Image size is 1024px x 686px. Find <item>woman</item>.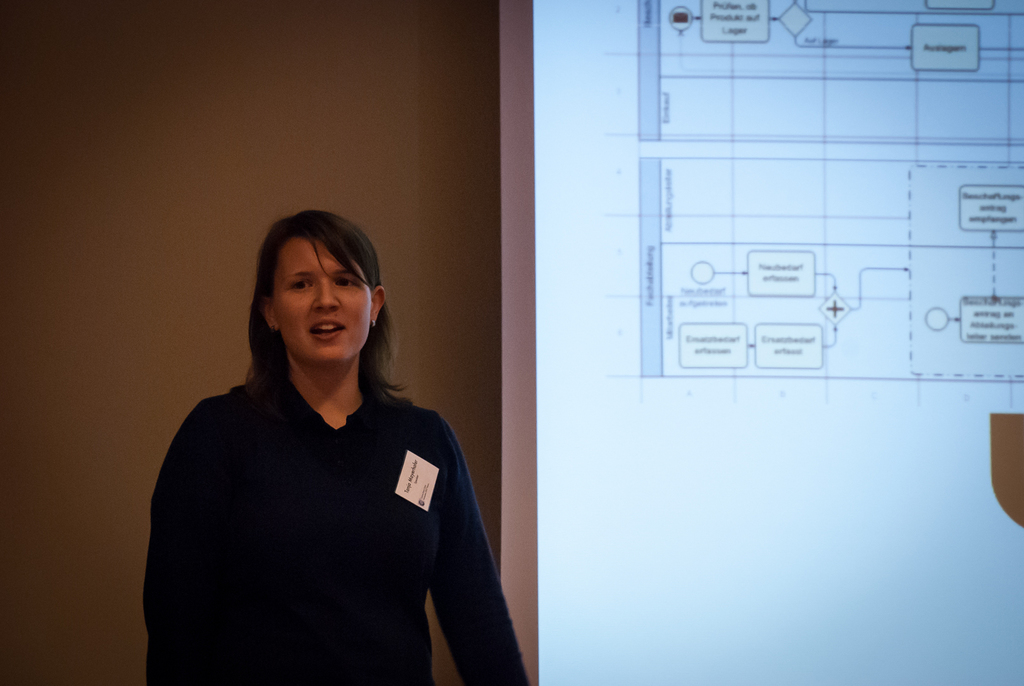
Rect(150, 212, 515, 685).
